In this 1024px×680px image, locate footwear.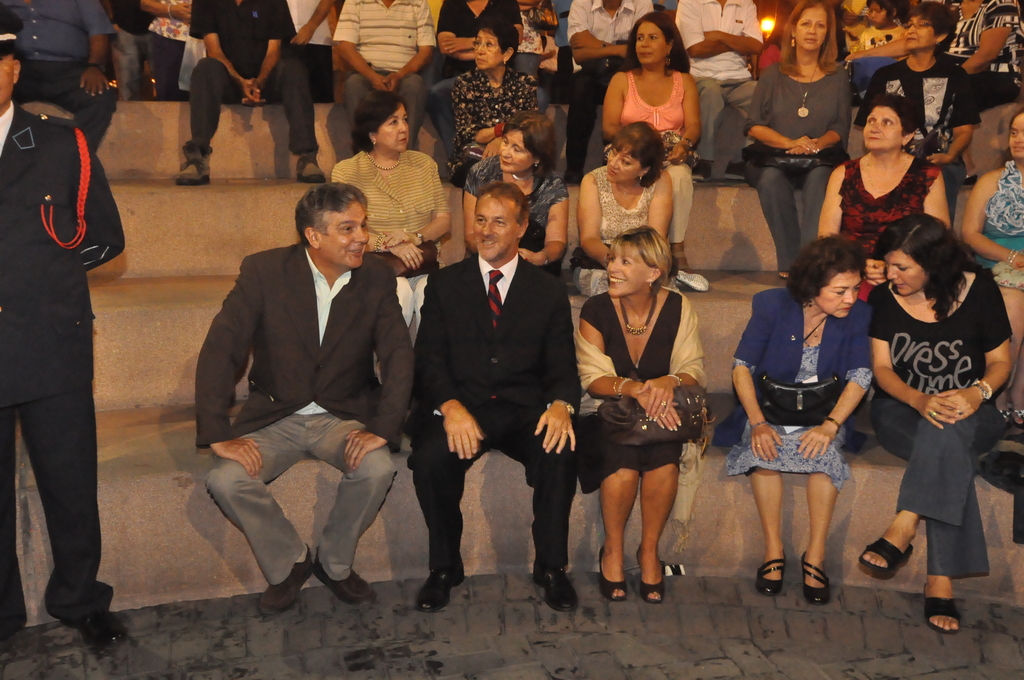
Bounding box: left=53, top=603, right=134, bottom=654.
